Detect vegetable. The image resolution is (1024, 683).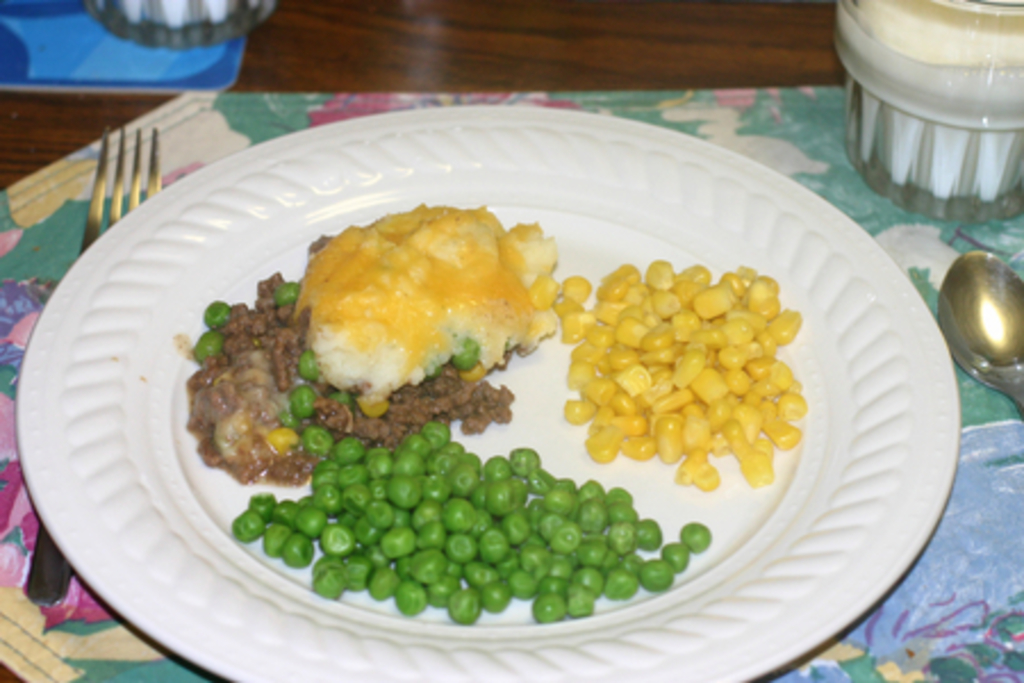
bbox=(203, 301, 232, 326).
